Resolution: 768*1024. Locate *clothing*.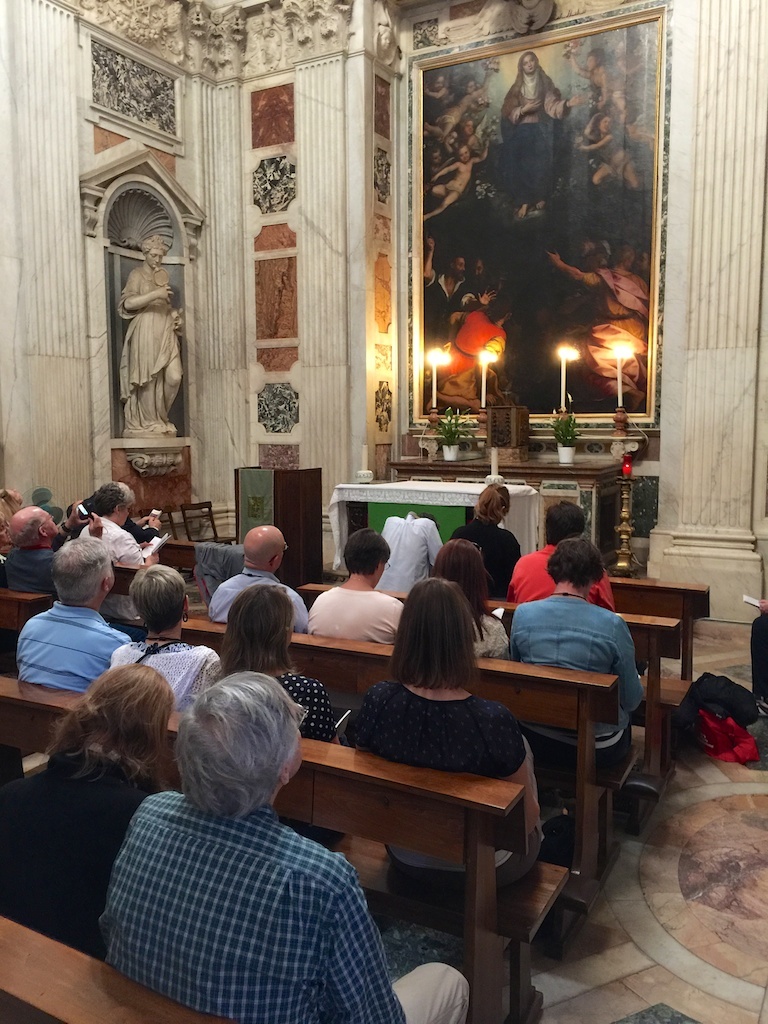
[13, 611, 116, 694].
